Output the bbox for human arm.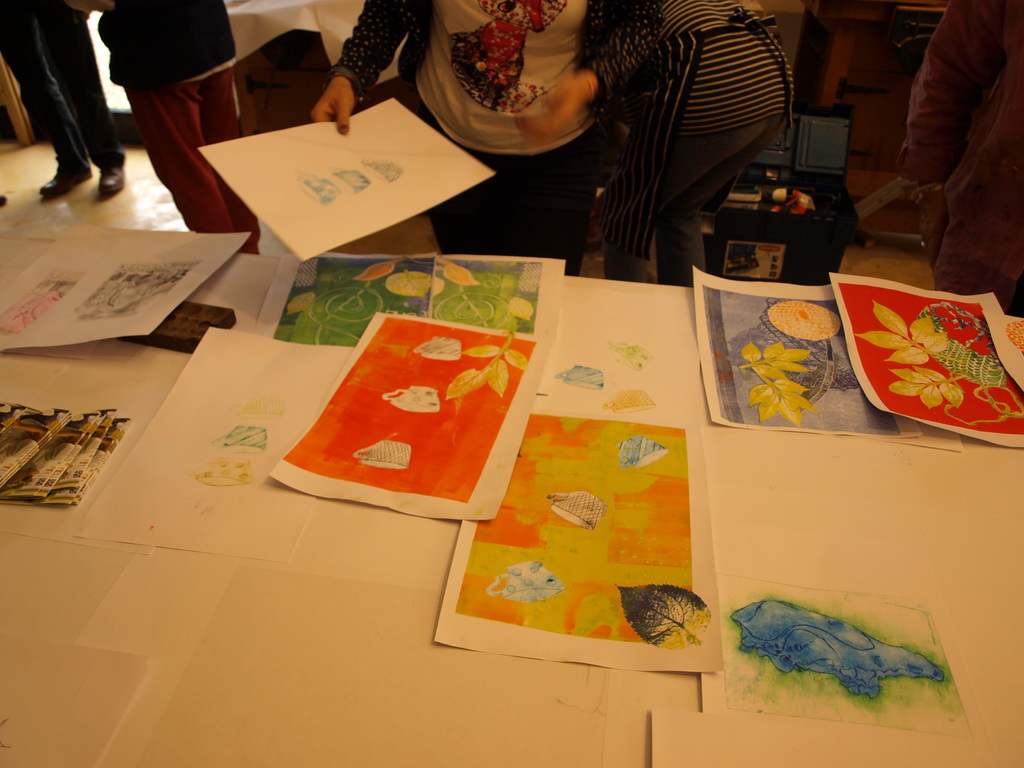
left=306, top=0, right=417, bottom=135.
